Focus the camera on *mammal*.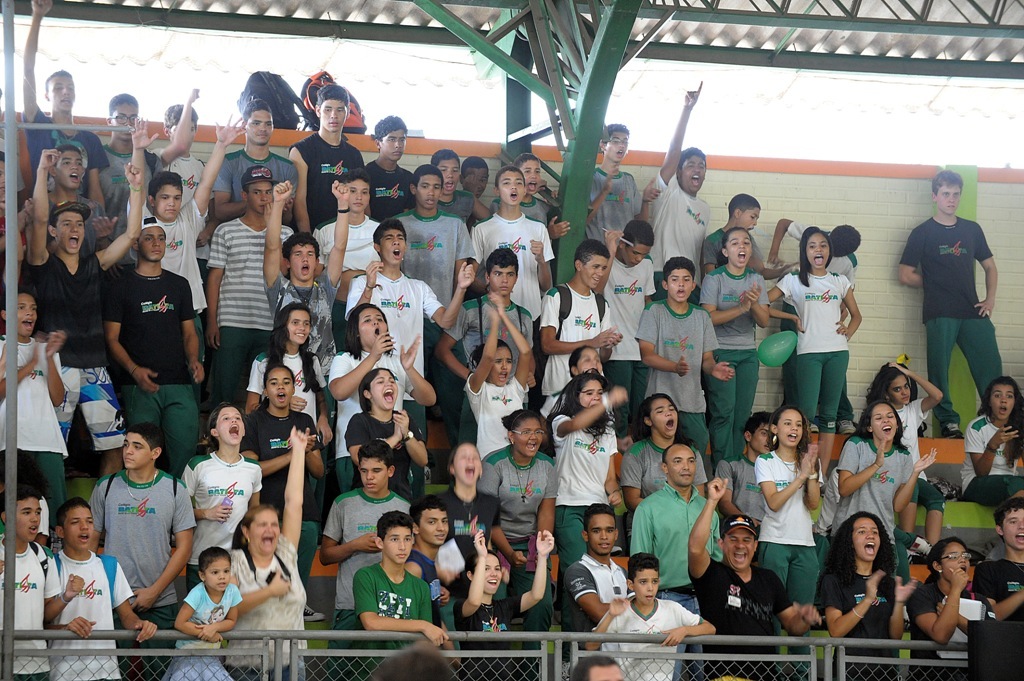
Focus region: [701, 225, 770, 434].
